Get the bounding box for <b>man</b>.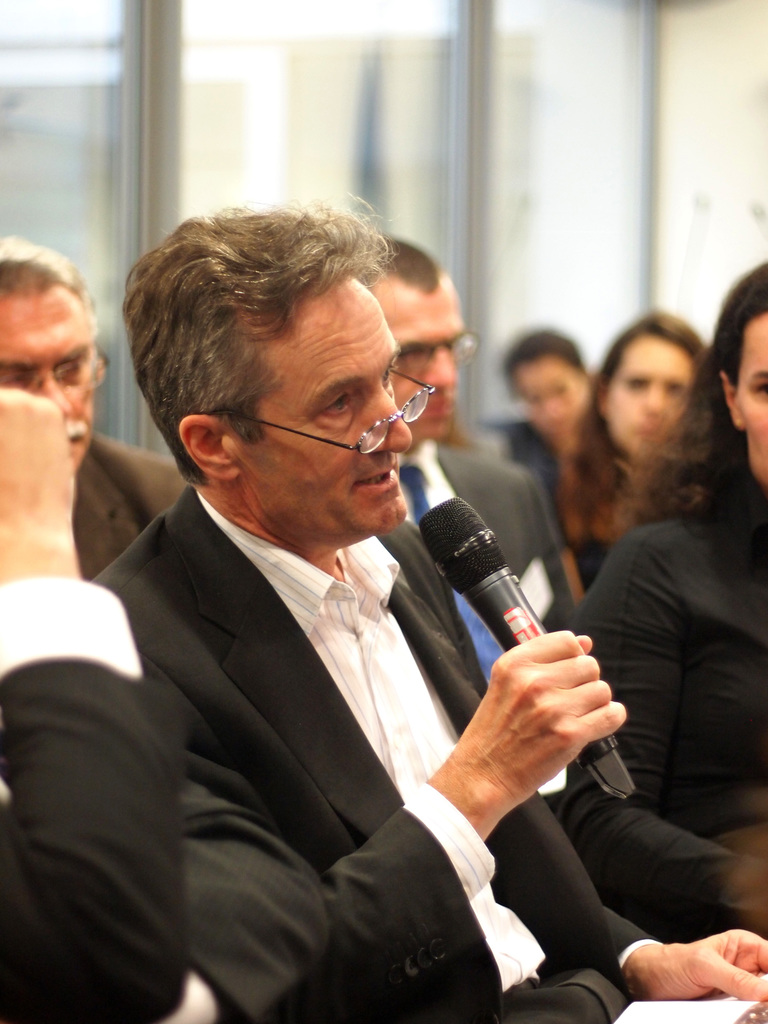
box=[359, 235, 767, 945].
